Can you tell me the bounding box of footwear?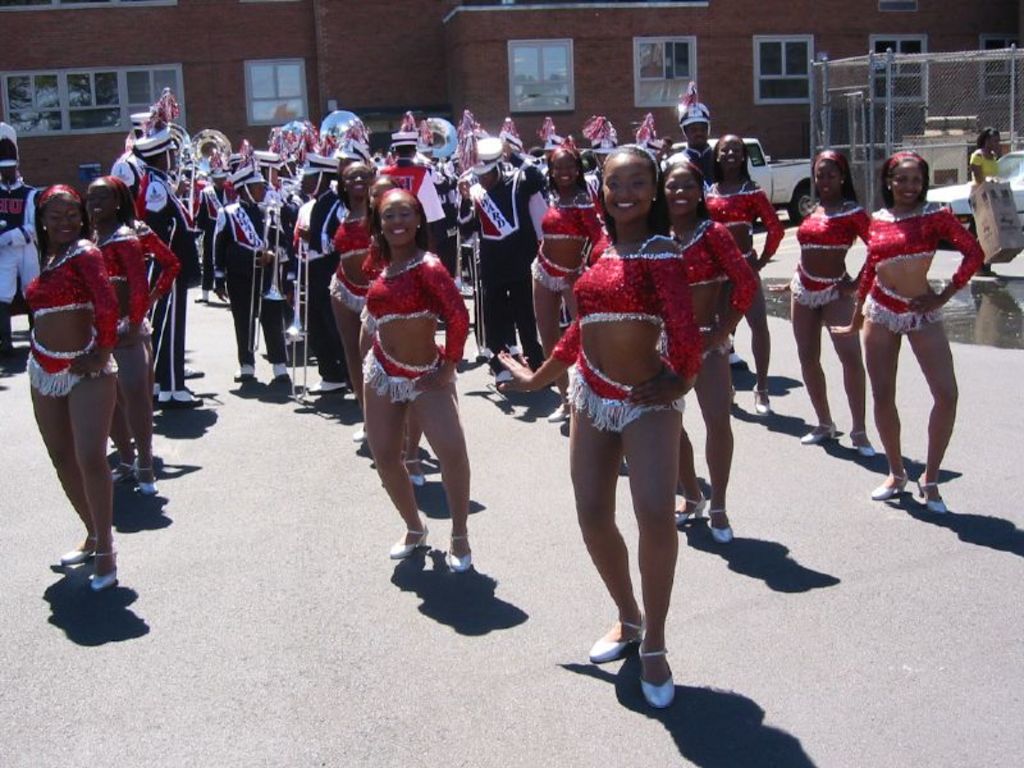
{"x1": 314, "y1": 384, "x2": 342, "y2": 394}.
